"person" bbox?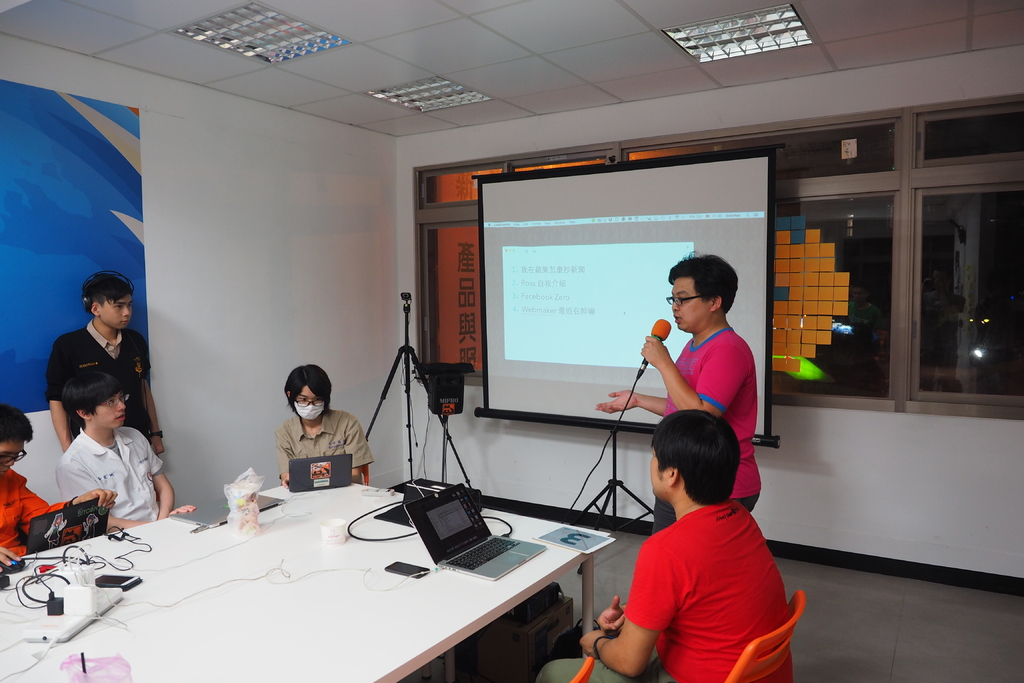
Rect(53, 361, 199, 527)
